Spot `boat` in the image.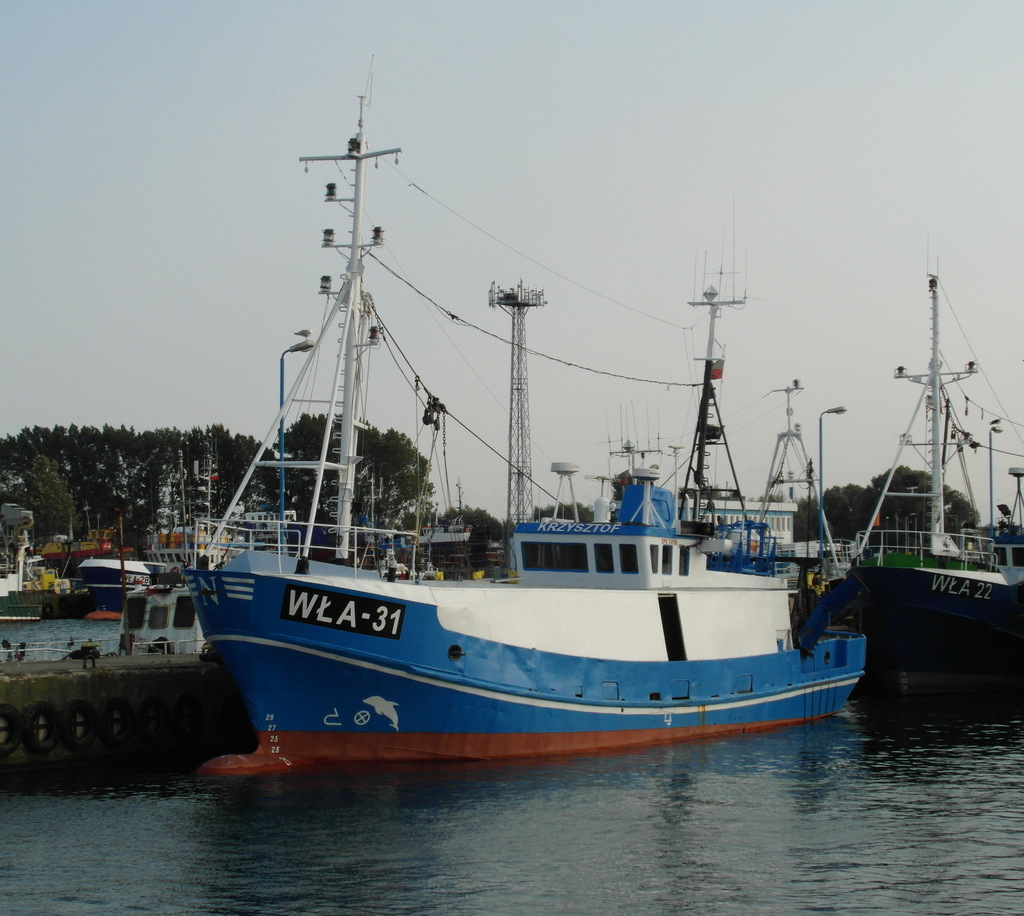
`boat` found at bbox=(113, 572, 253, 672).
